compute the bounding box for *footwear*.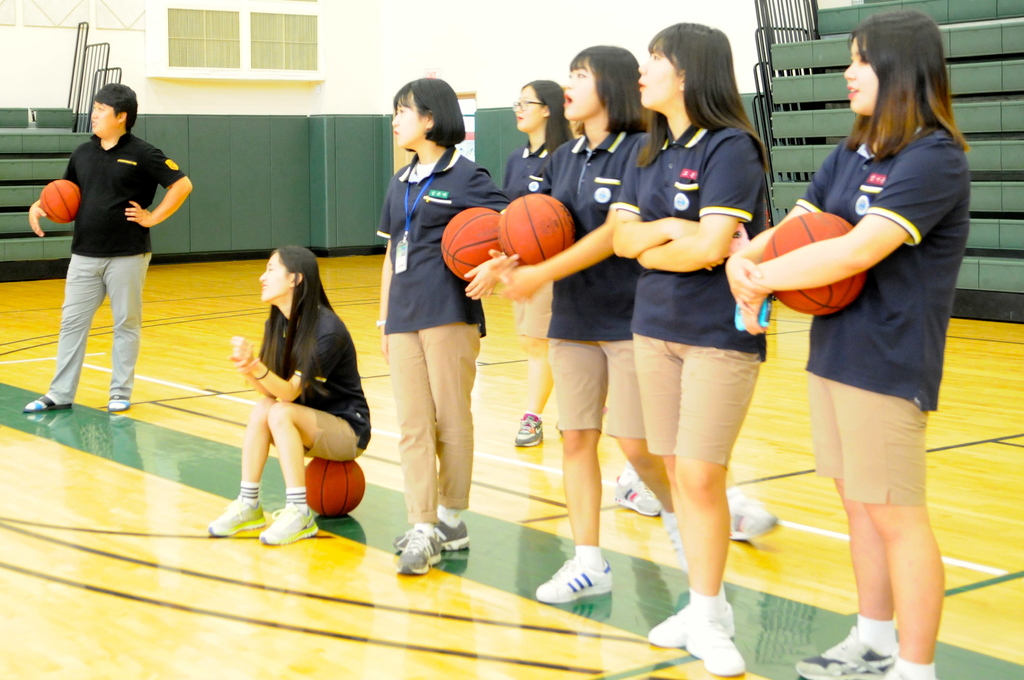
select_region(115, 396, 136, 412).
